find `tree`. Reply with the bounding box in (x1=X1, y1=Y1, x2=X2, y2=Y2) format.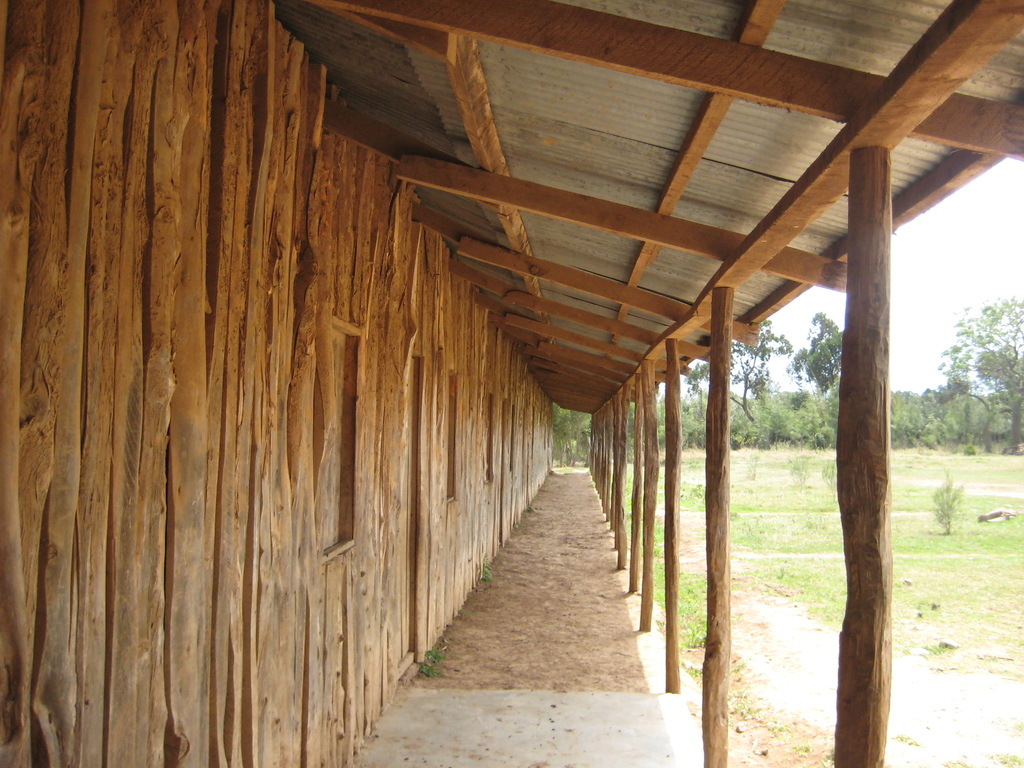
(x1=882, y1=381, x2=911, y2=452).
